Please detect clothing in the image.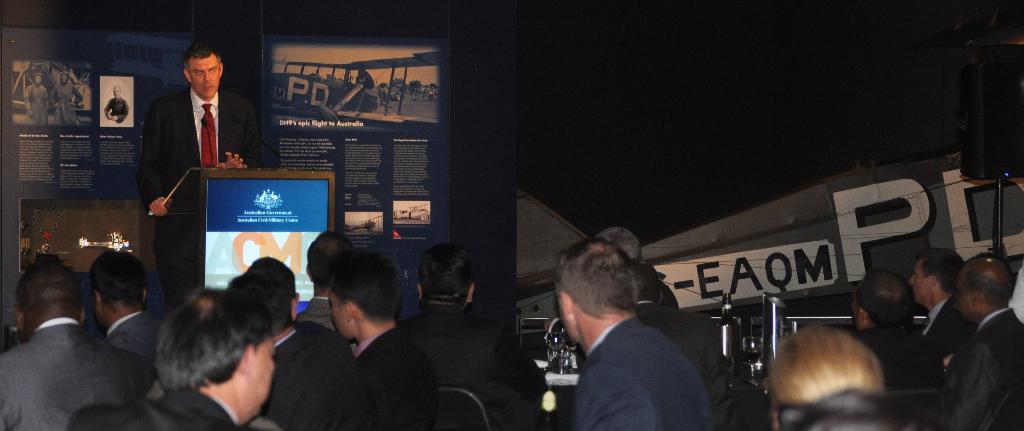
(105, 309, 173, 374).
